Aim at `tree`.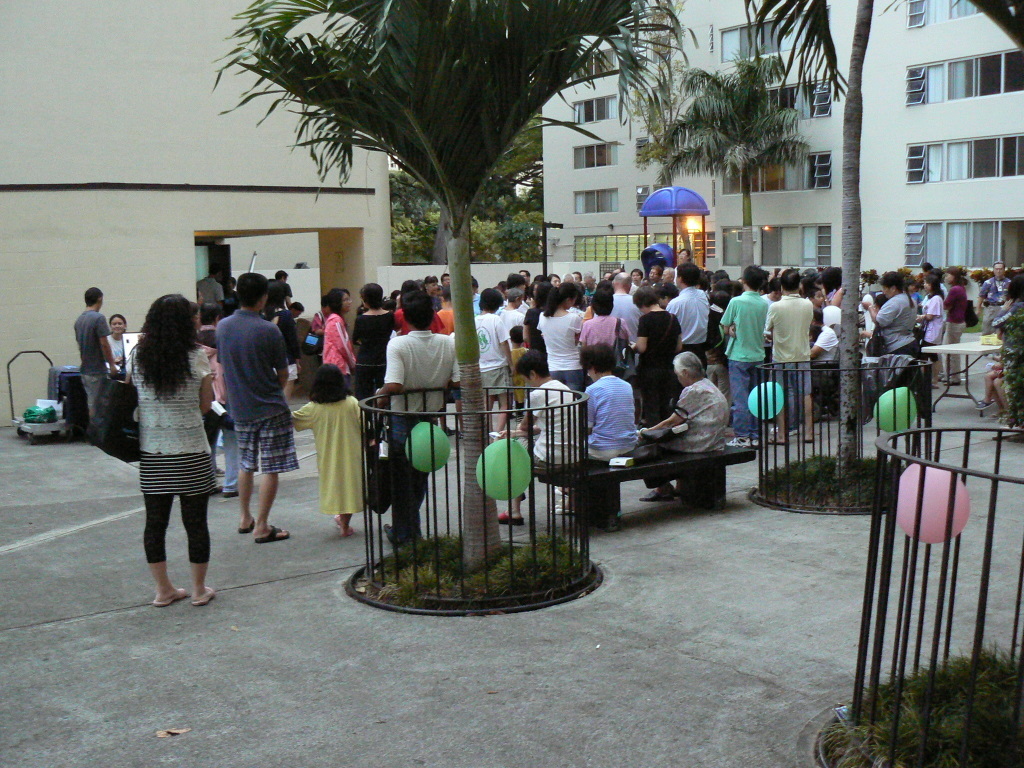
Aimed at box(735, 0, 886, 472).
